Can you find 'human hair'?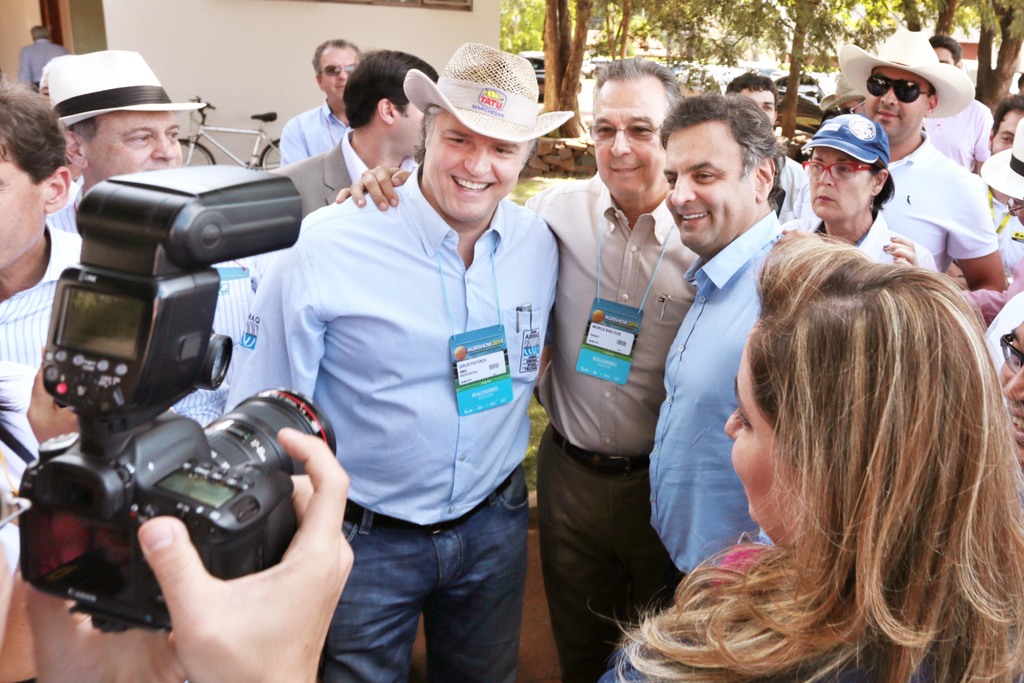
Yes, bounding box: pyautogui.locateOnScreen(344, 50, 440, 128).
